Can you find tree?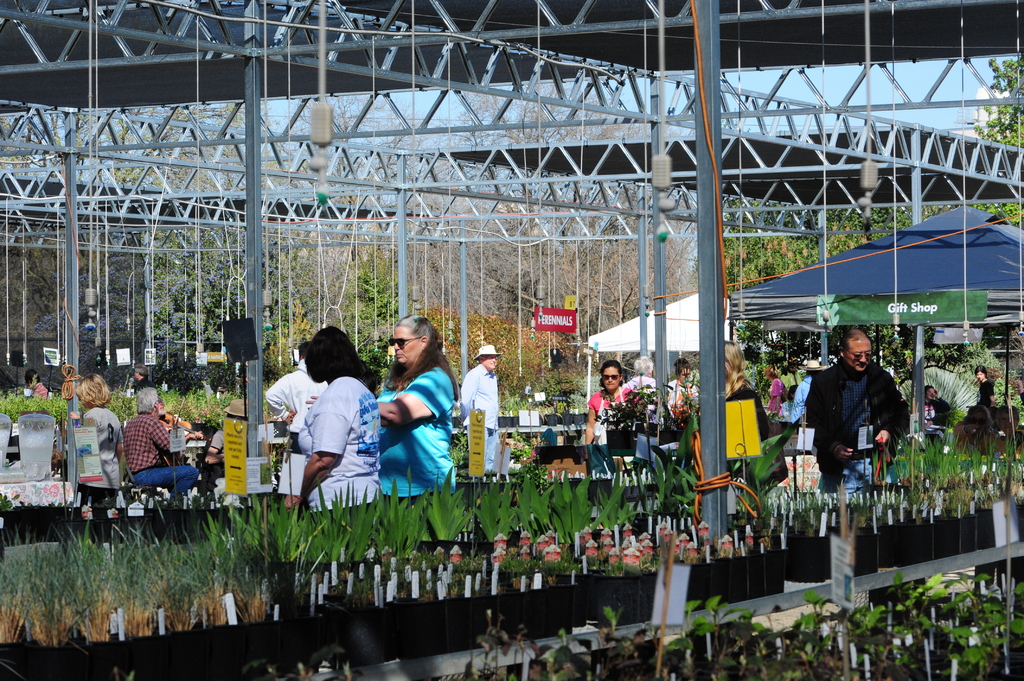
Yes, bounding box: Rect(976, 51, 1023, 230).
